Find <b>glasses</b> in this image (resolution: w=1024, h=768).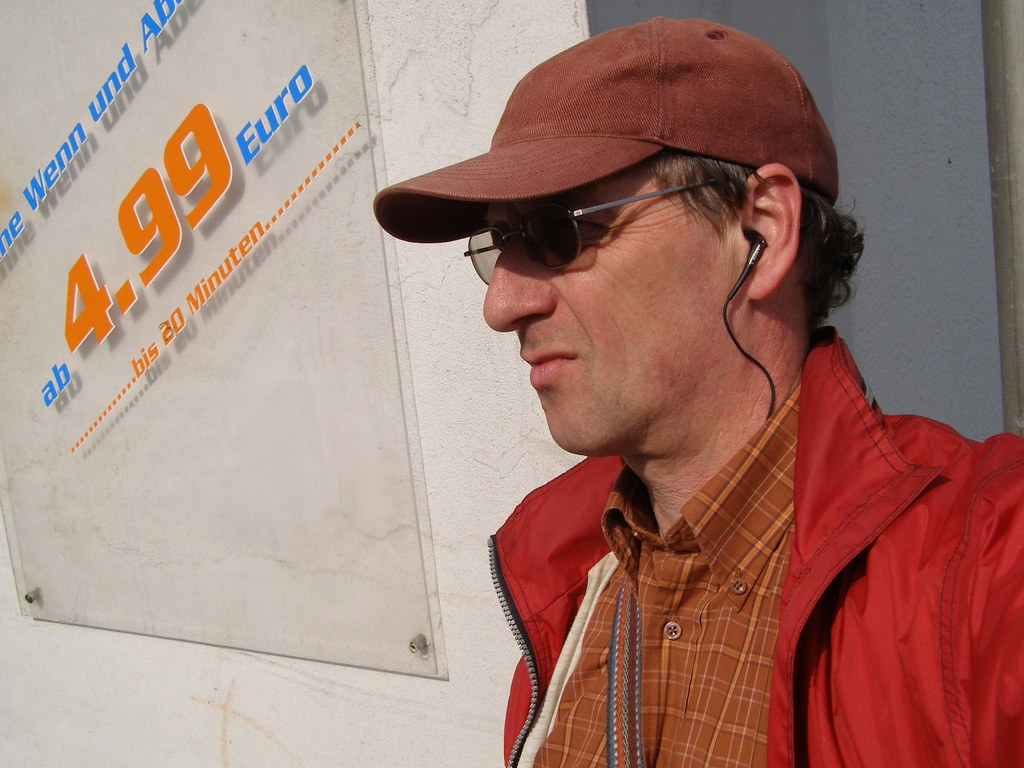
<bbox>451, 181, 785, 298</bbox>.
